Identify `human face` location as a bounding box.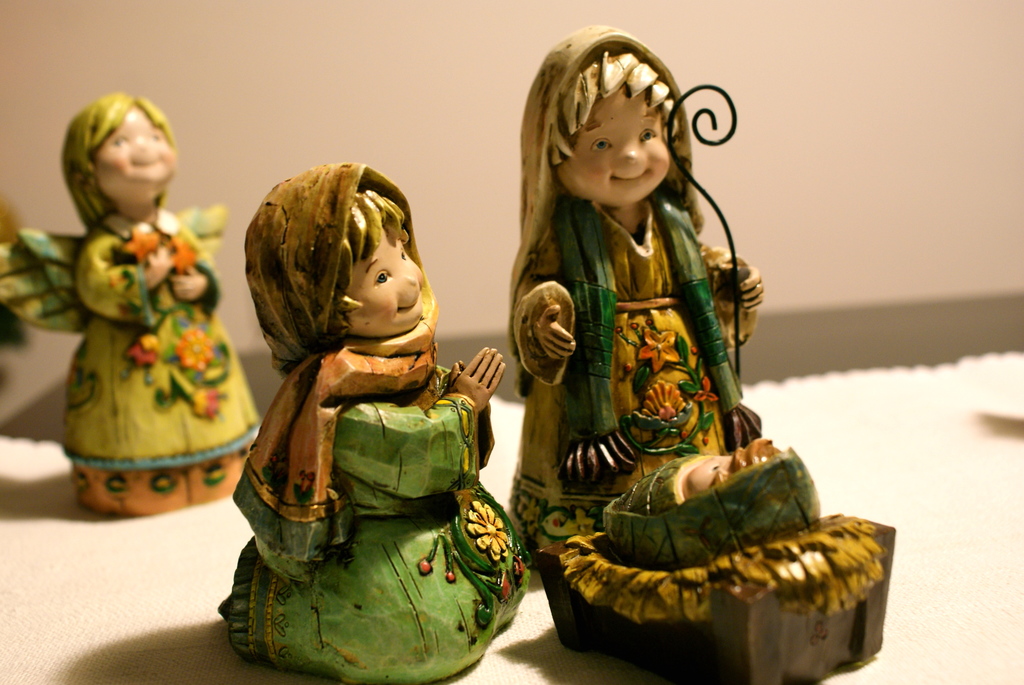
BBox(348, 220, 424, 334).
